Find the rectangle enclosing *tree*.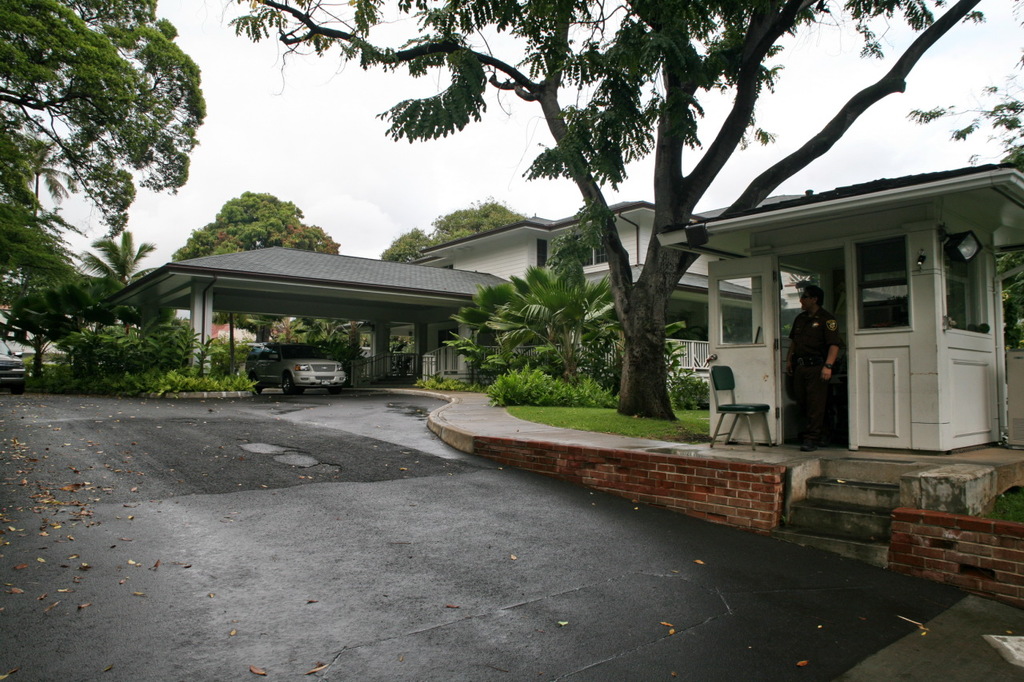
crop(216, 0, 984, 425).
